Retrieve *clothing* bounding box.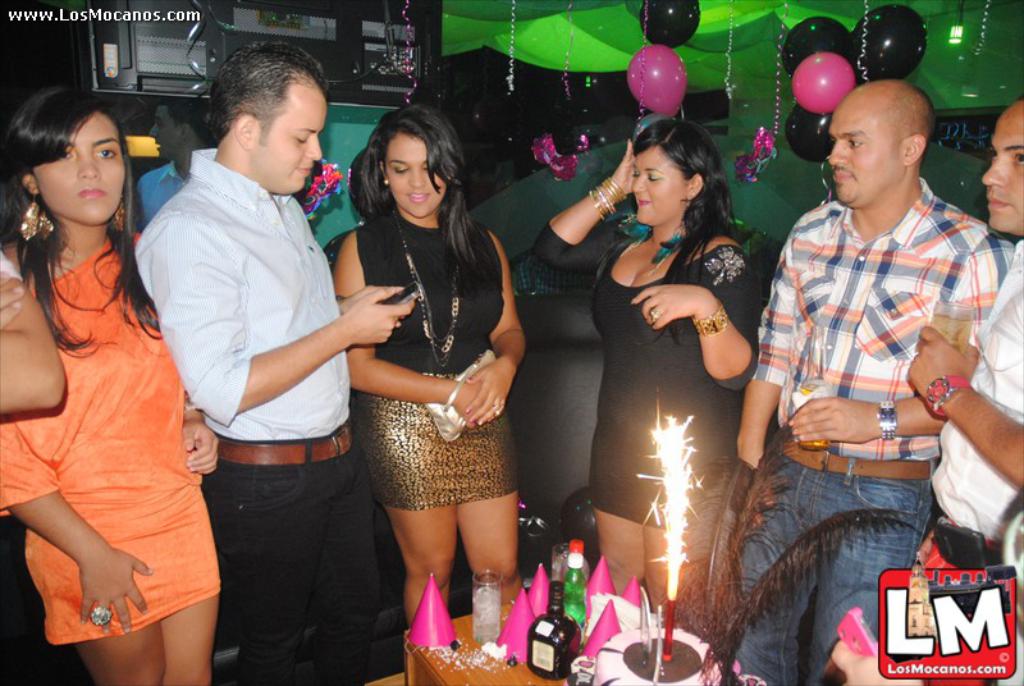
Bounding box: (925,238,1023,554).
